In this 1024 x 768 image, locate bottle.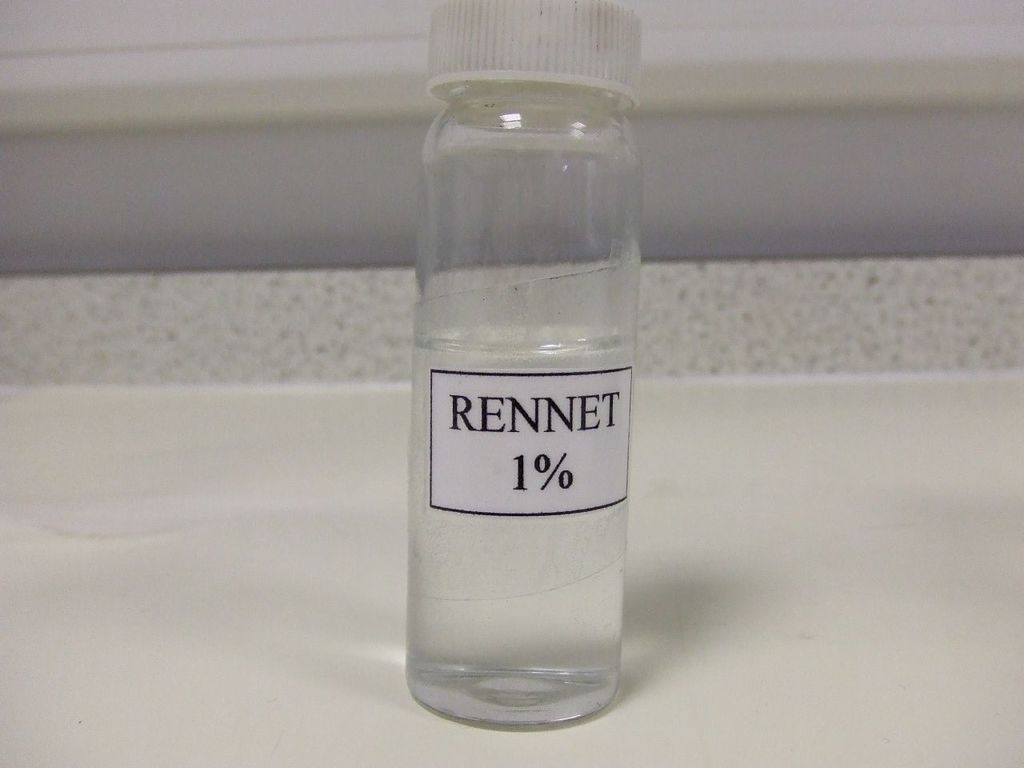
Bounding box: x1=397 y1=52 x2=666 y2=714.
